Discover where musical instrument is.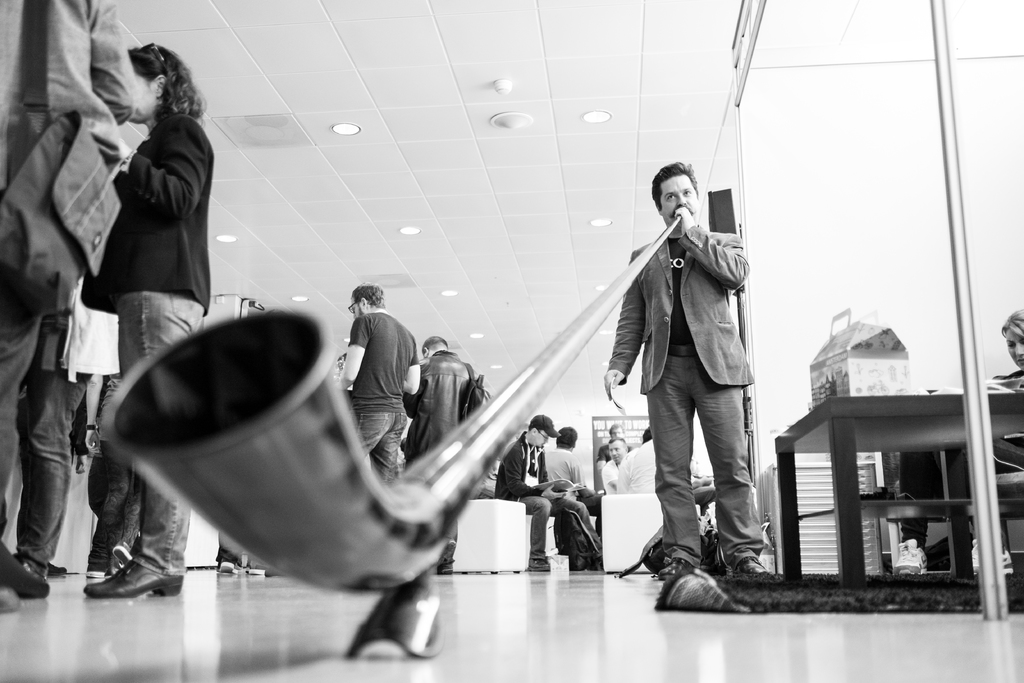
Discovered at Rect(103, 208, 687, 651).
